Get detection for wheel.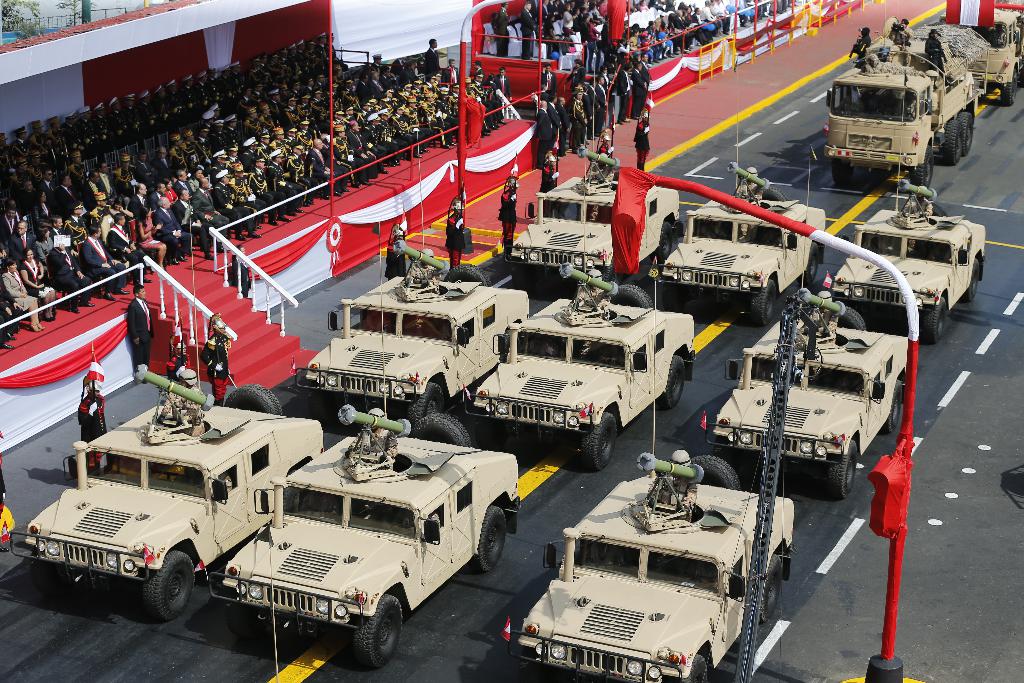
Detection: left=942, top=112, right=965, bottom=170.
